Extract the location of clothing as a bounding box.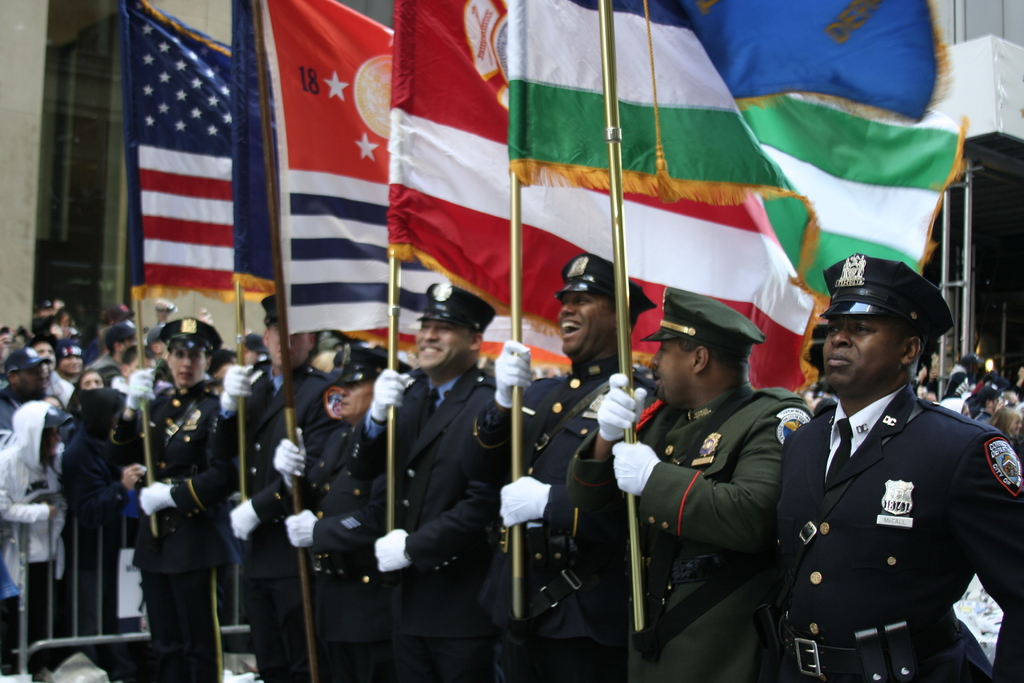
l=0, t=385, r=21, b=450.
